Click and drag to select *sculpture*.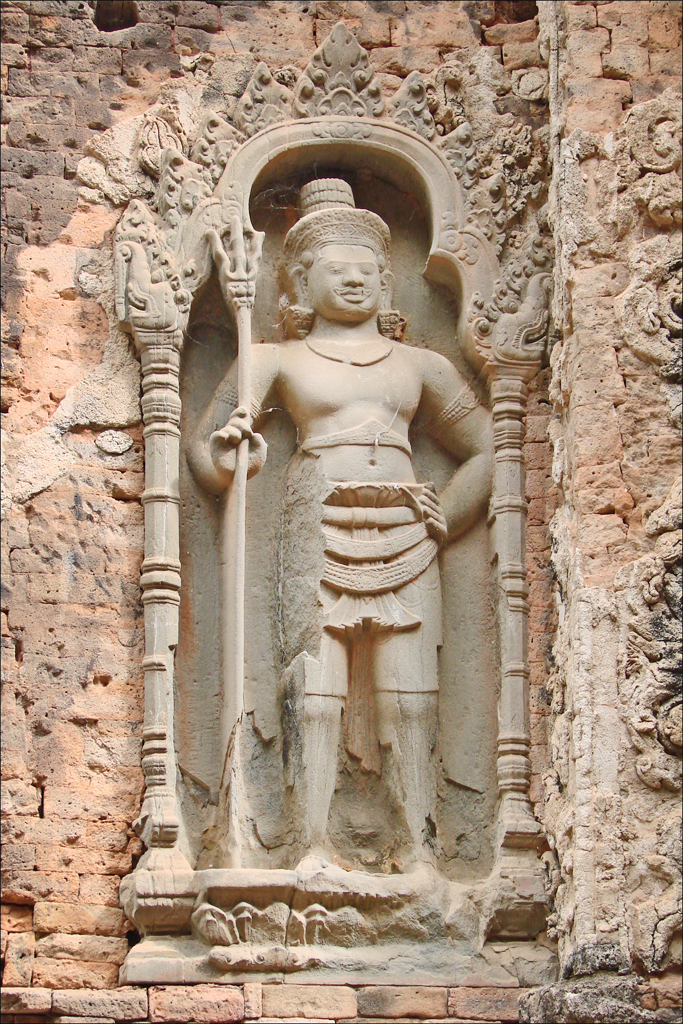
Selection: bbox=[132, 155, 528, 947].
